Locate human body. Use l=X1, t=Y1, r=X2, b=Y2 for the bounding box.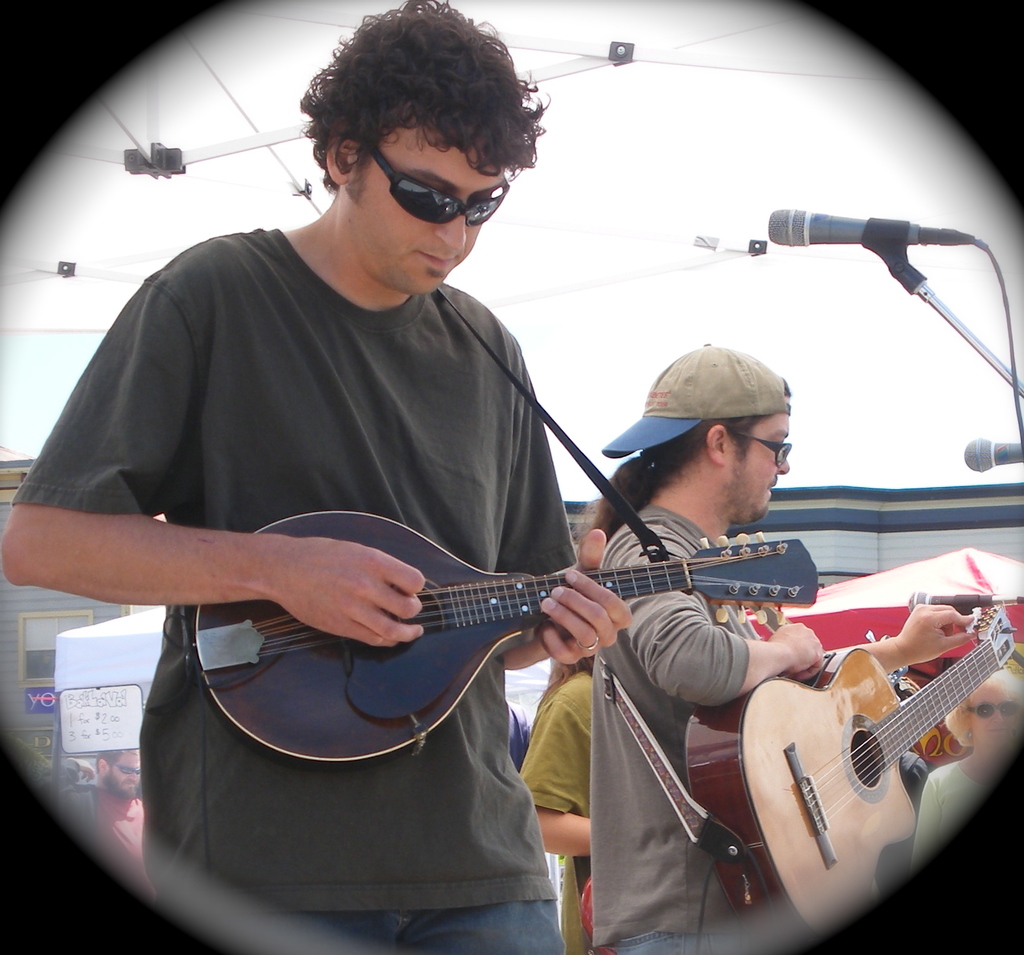
l=5, t=0, r=631, b=948.
